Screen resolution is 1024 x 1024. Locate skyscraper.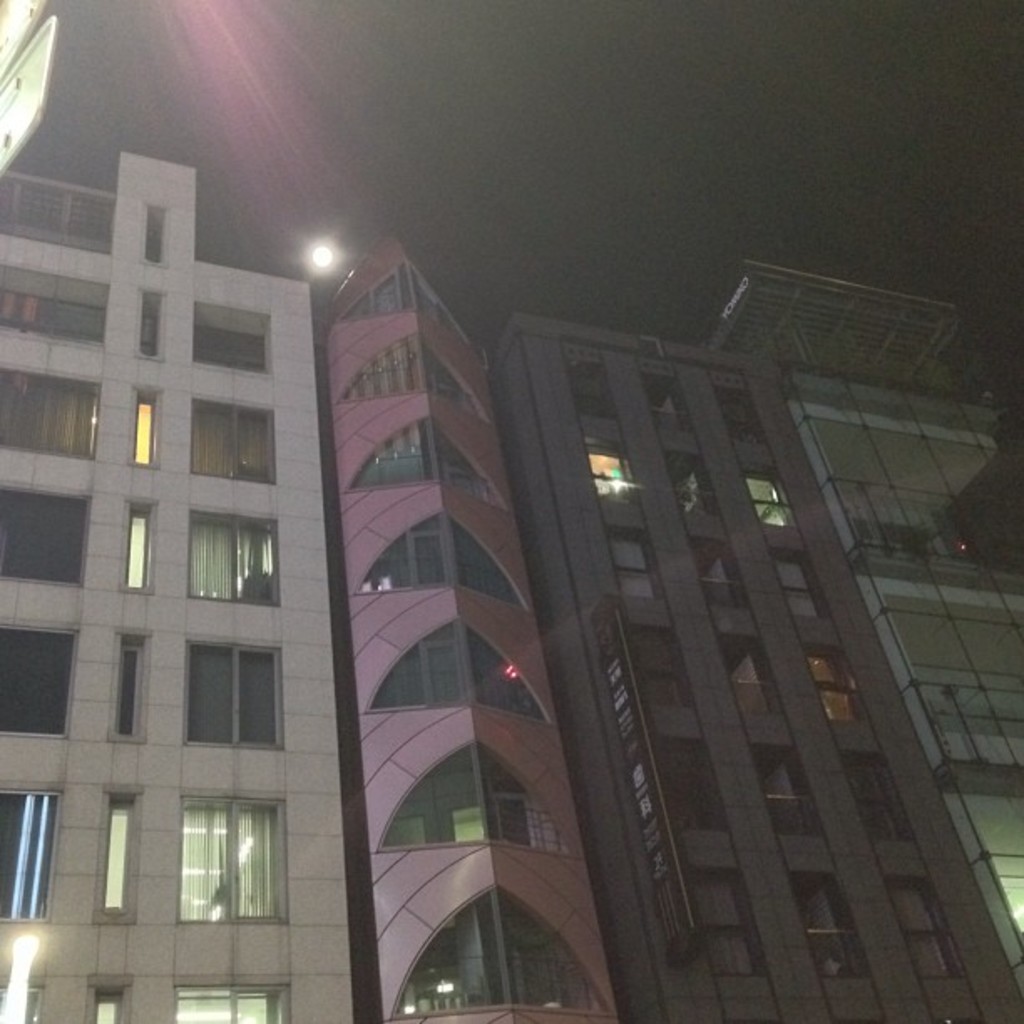
[left=0, top=146, right=316, bottom=1022].
